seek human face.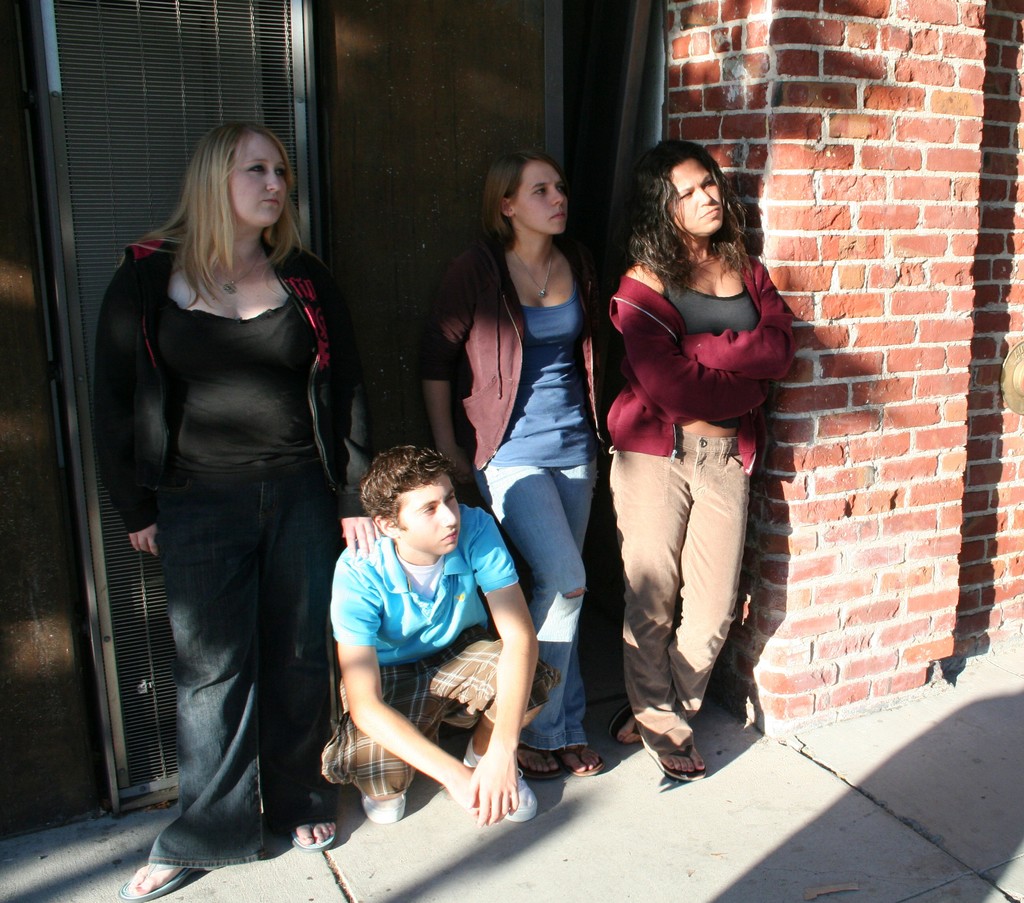
[x1=671, y1=158, x2=729, y2=230].
